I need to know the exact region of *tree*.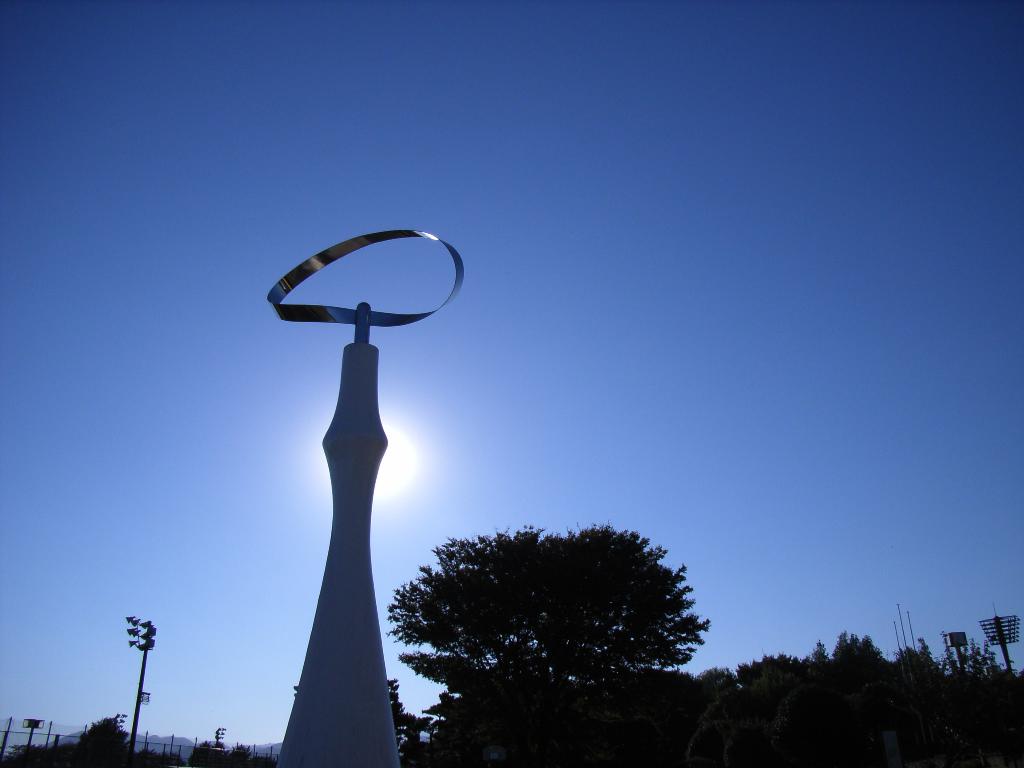
Region: select_region(393, 504, 718, 733).
